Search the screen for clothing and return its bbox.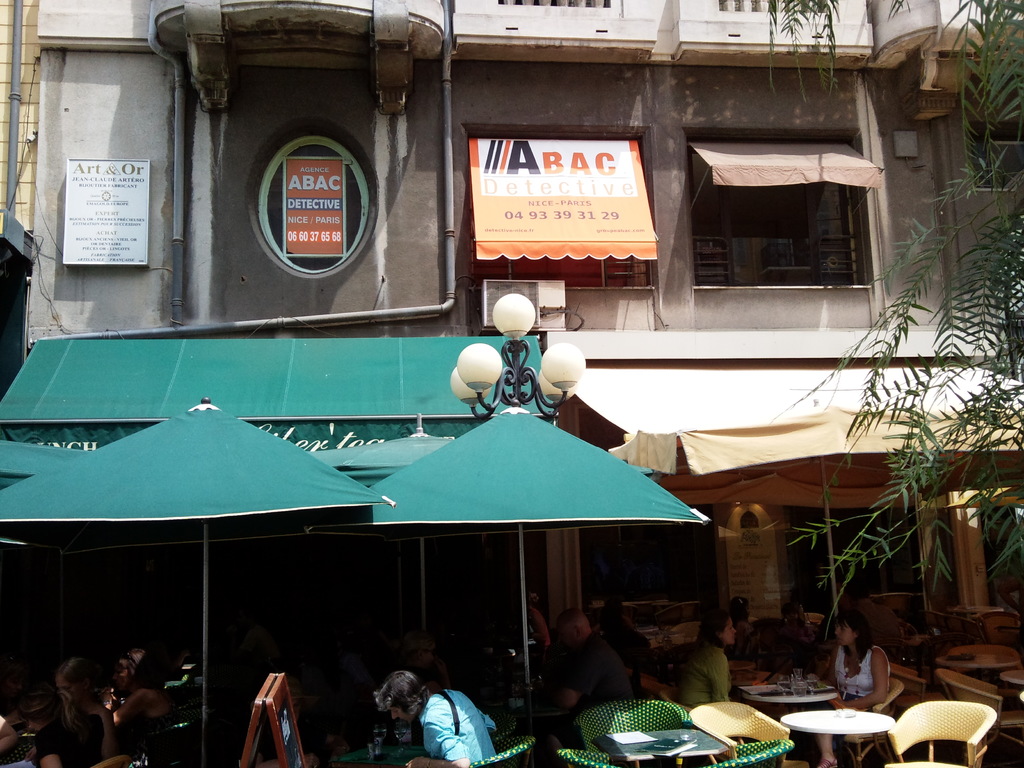
Found: crop(829, 638, 896, 712).
